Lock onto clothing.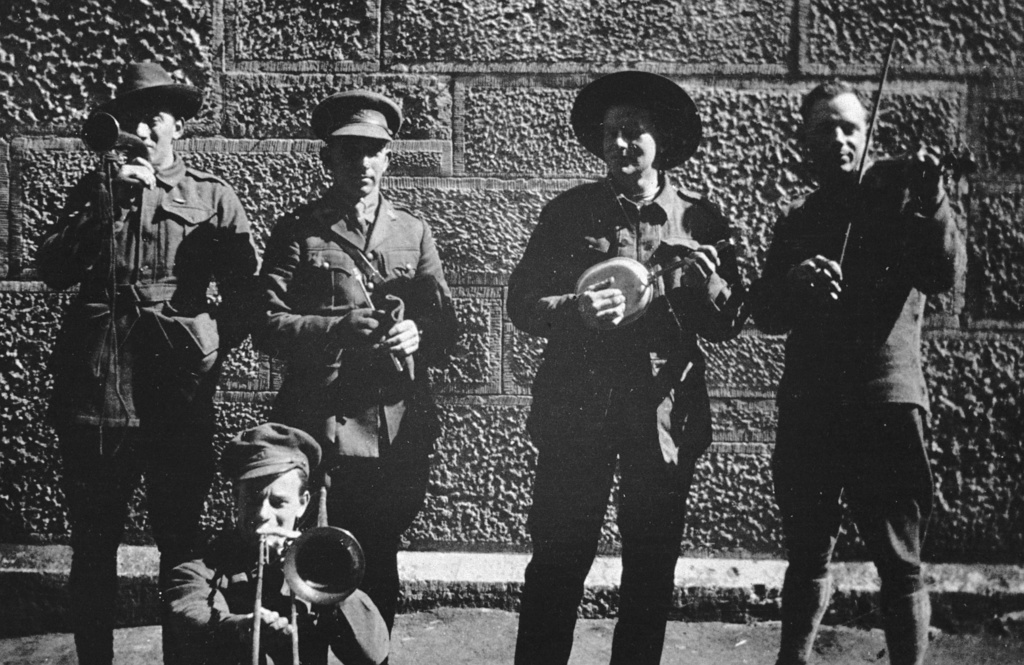
Locked: Rect(752, 79, 962, 604).
